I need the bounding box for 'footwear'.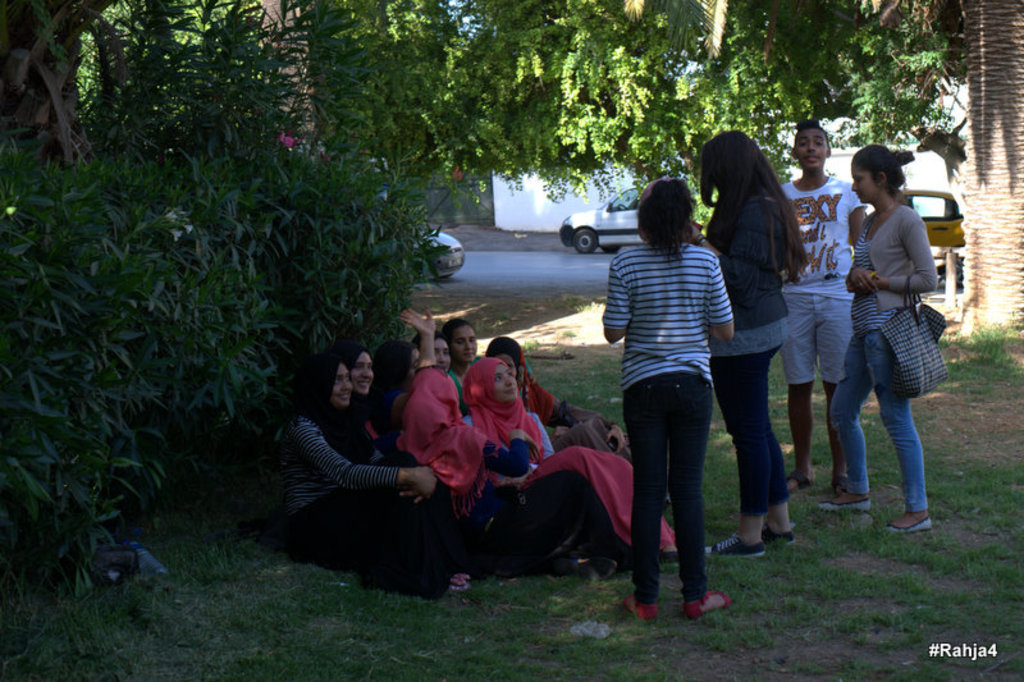
Here it is: 704,526,754,550.
